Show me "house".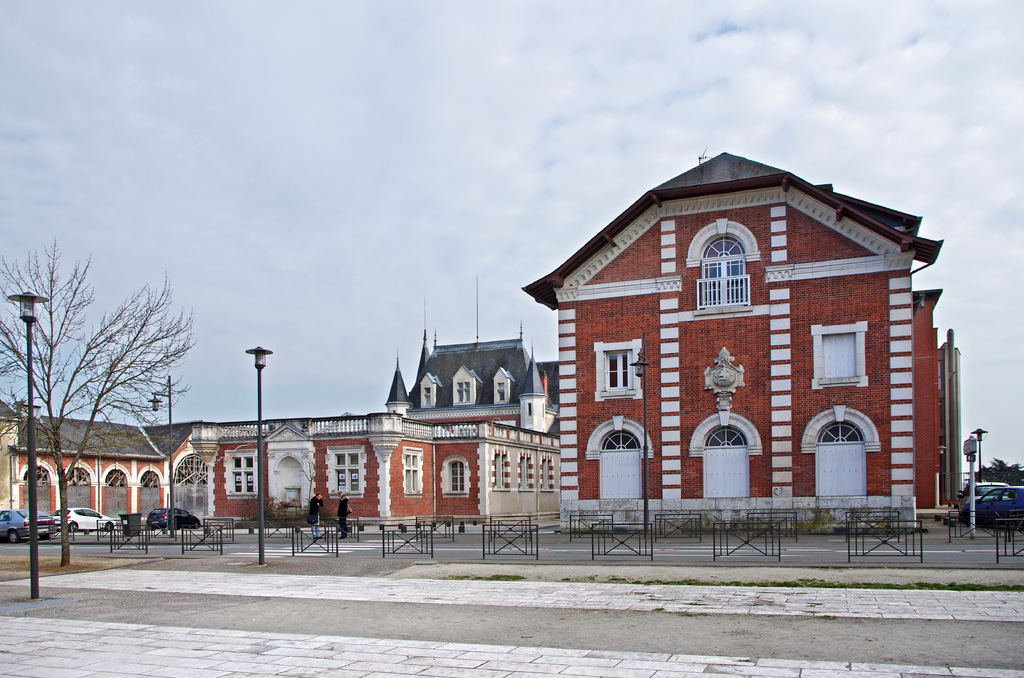
"house" is here: locate(512, 151, 966, 541).
